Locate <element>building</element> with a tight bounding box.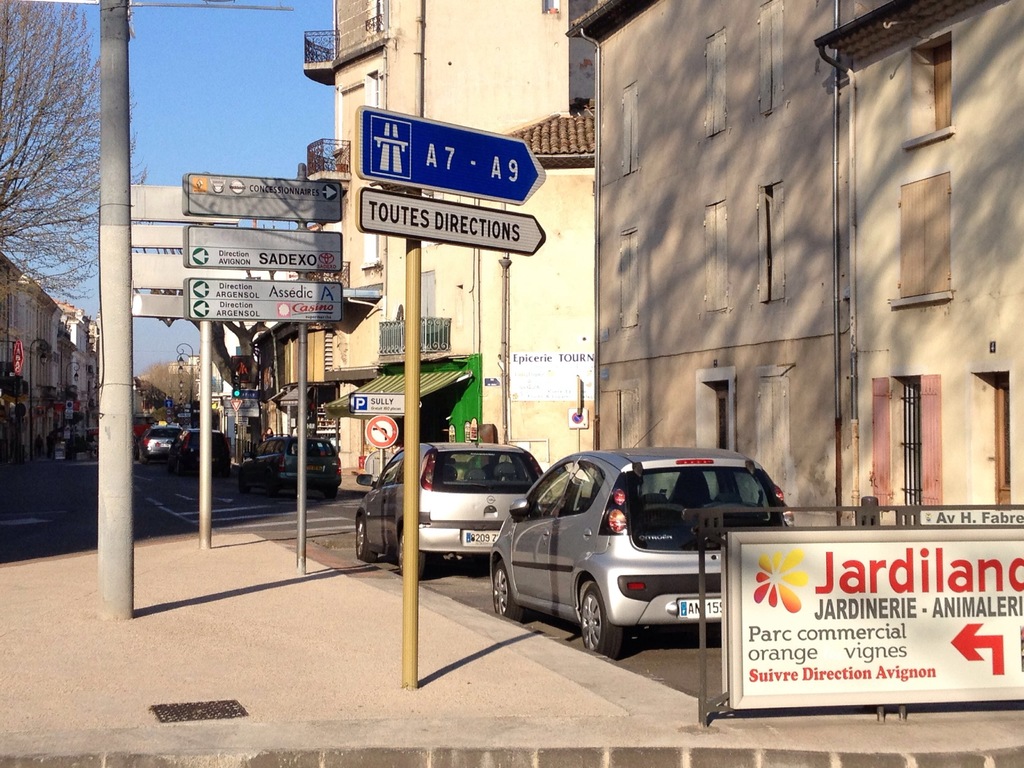
region(143, 356, 197, 428).
